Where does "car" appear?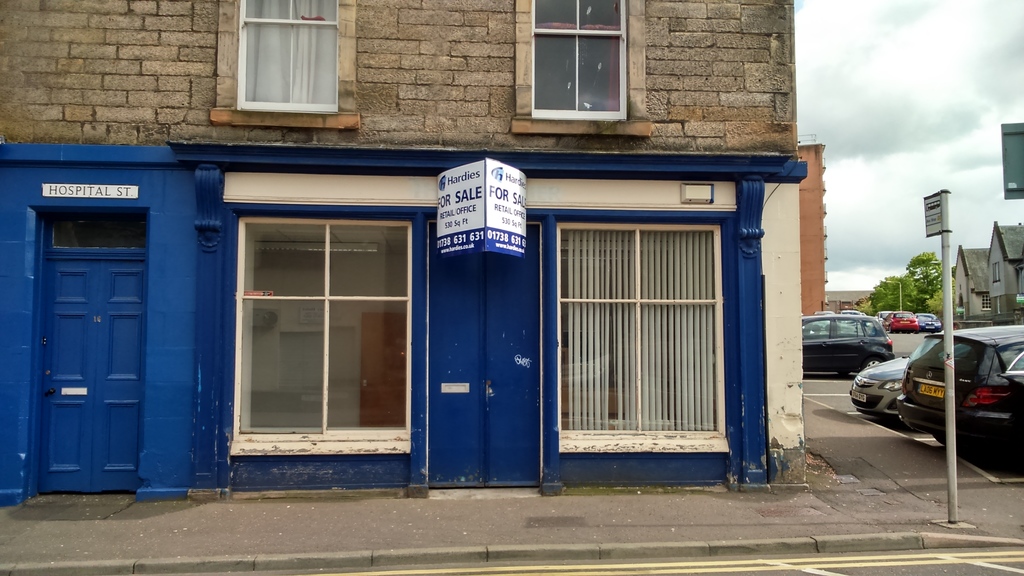
Appears at bbox=(886, 315, 916, 333).
